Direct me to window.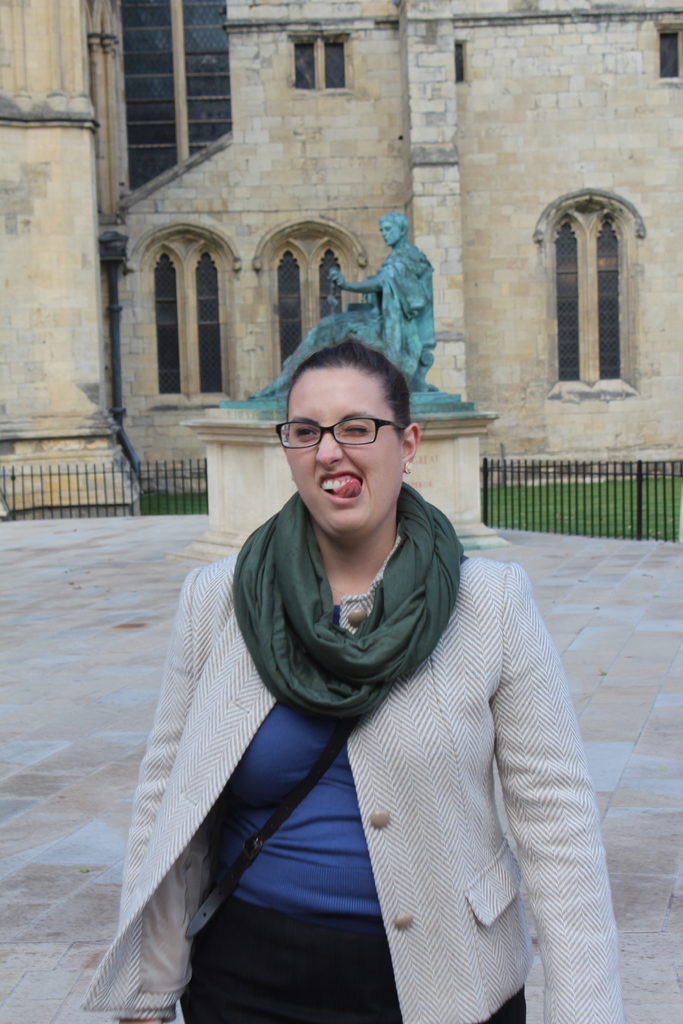
Direction: l=197, t=253, r=223, b=400.
